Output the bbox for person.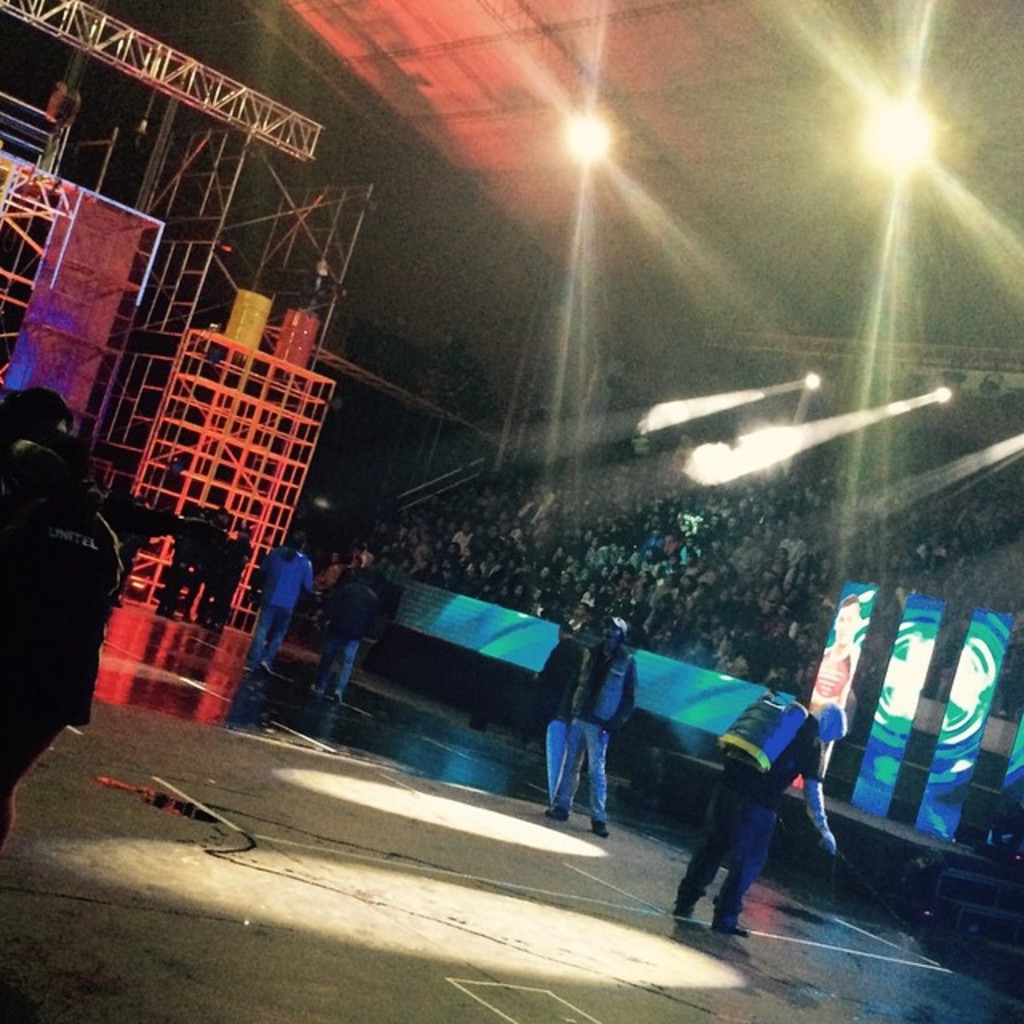
Rect(530, 626, 586, 746).
